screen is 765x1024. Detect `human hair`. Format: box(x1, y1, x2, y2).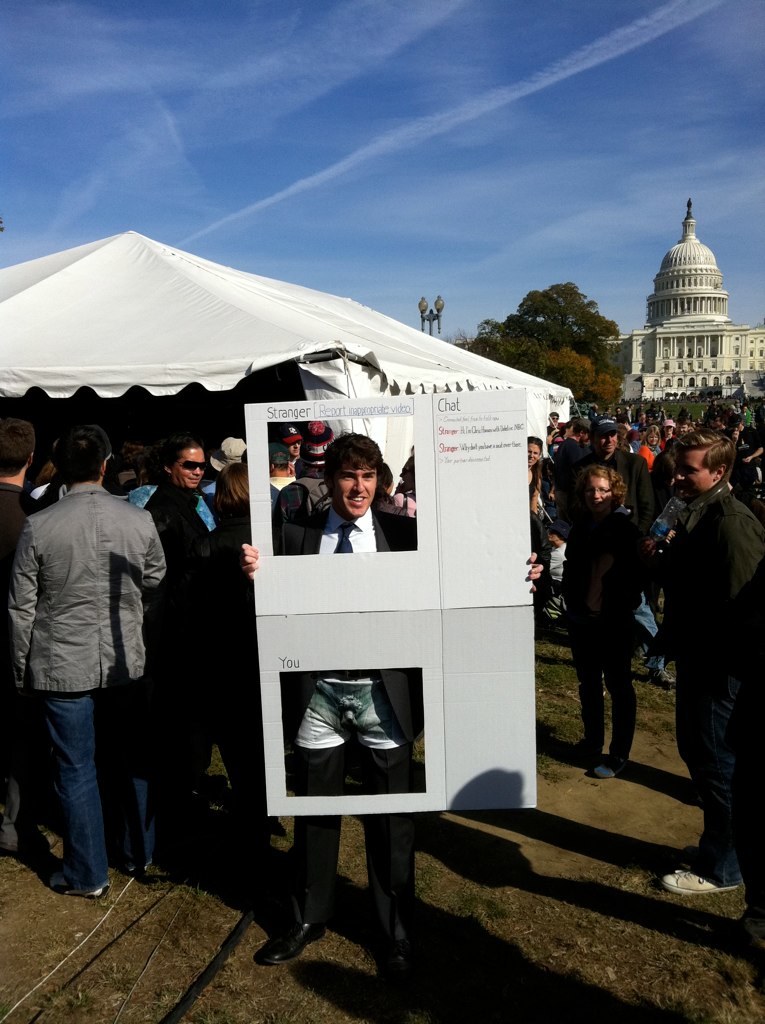
box(573, 460, 630, 506).
